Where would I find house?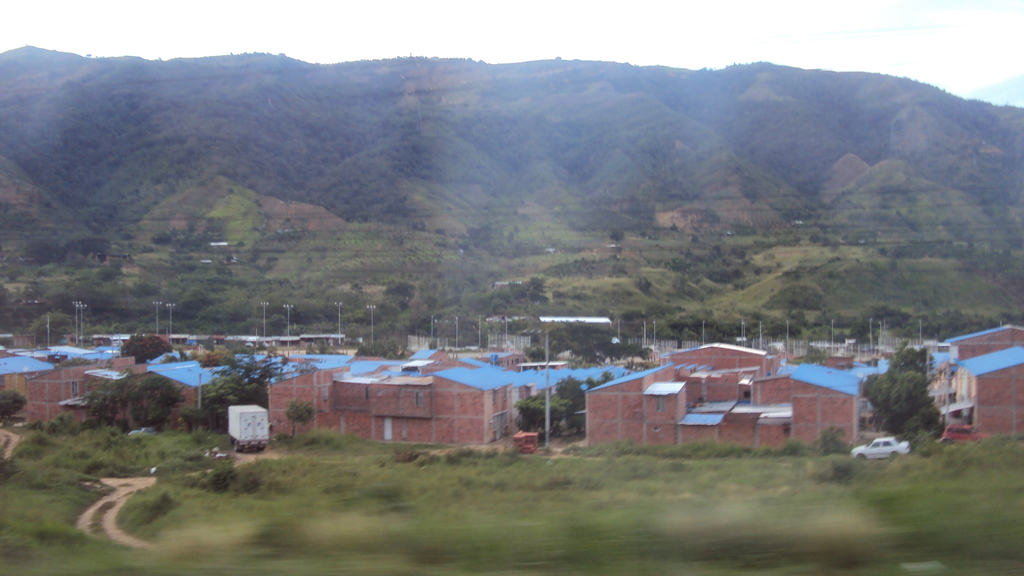
At 454:348:505:451.
